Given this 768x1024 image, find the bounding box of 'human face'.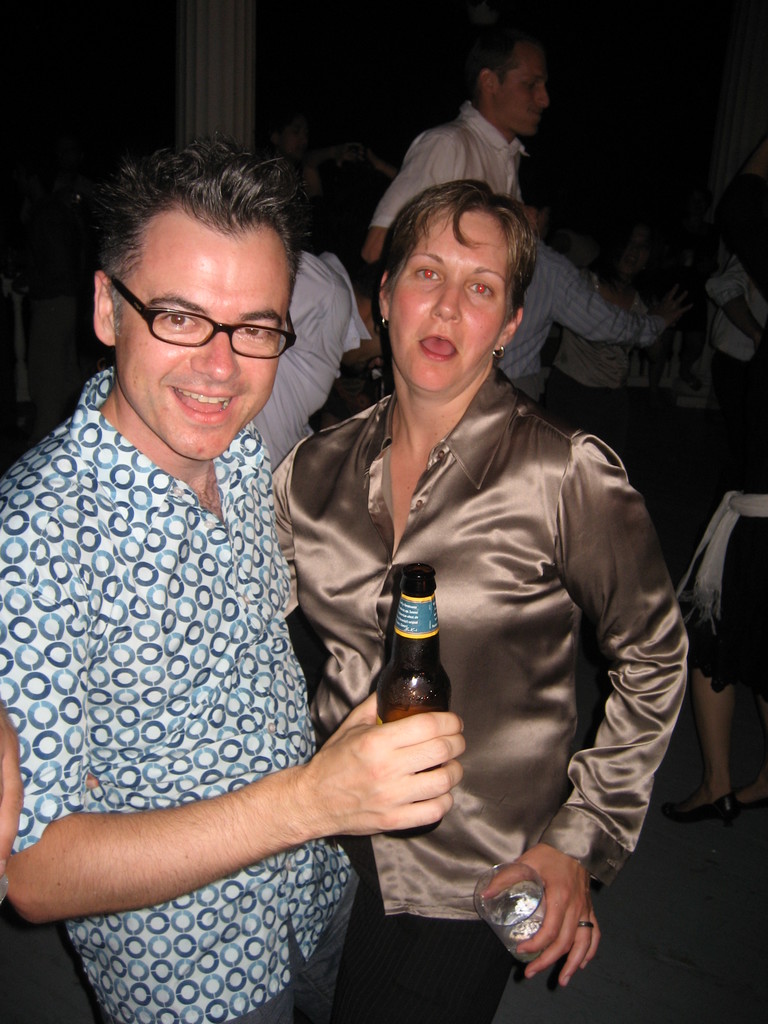
region(391, 212, 499, 394).
